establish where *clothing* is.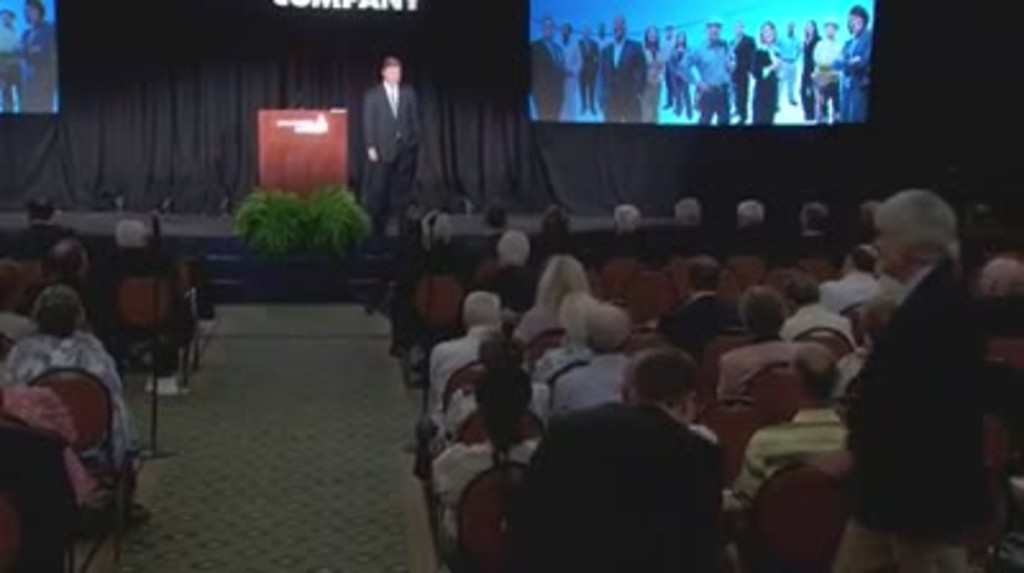
Established at rect(812, 179, 1004, 570).
